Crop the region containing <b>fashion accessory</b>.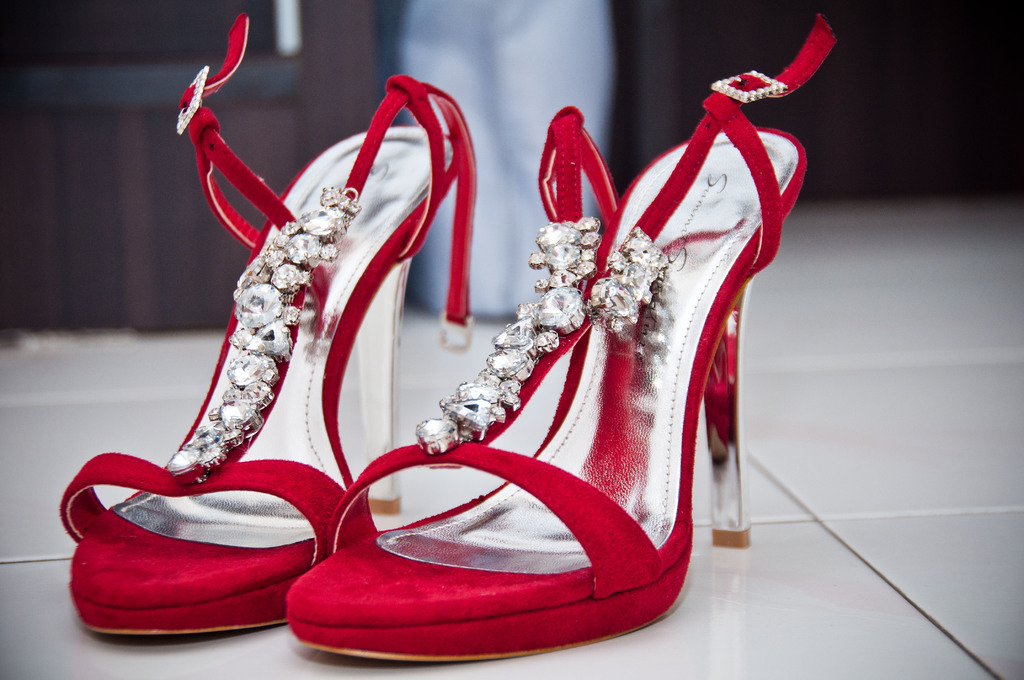
Crop region: Rect(61, 13, 477, 652).
